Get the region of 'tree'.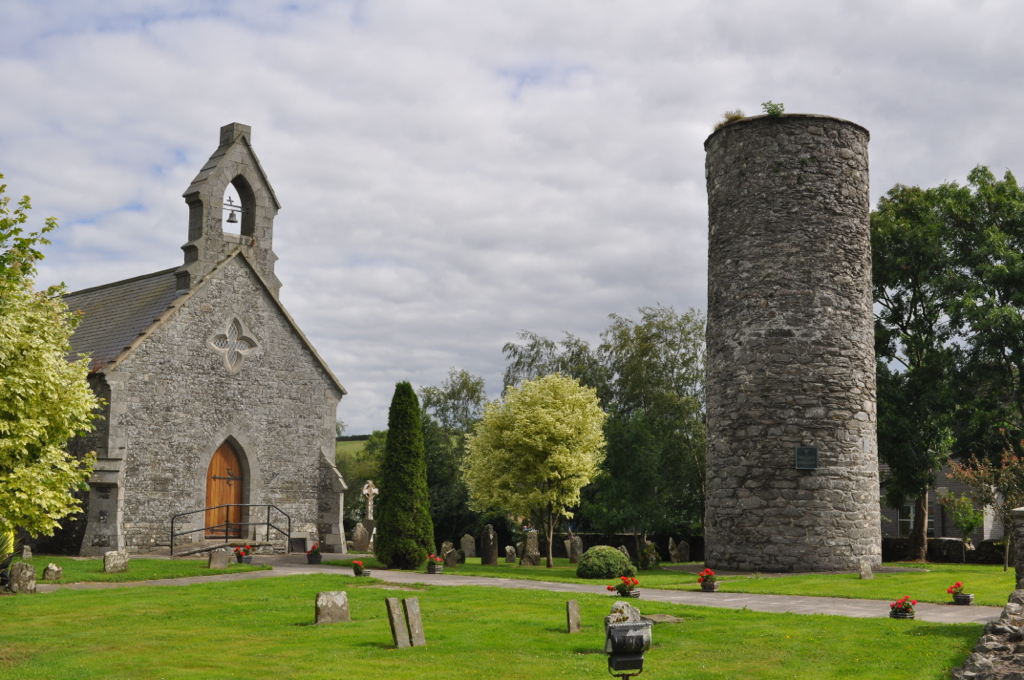
<region>1001, 442, 1018, 503</region>.
